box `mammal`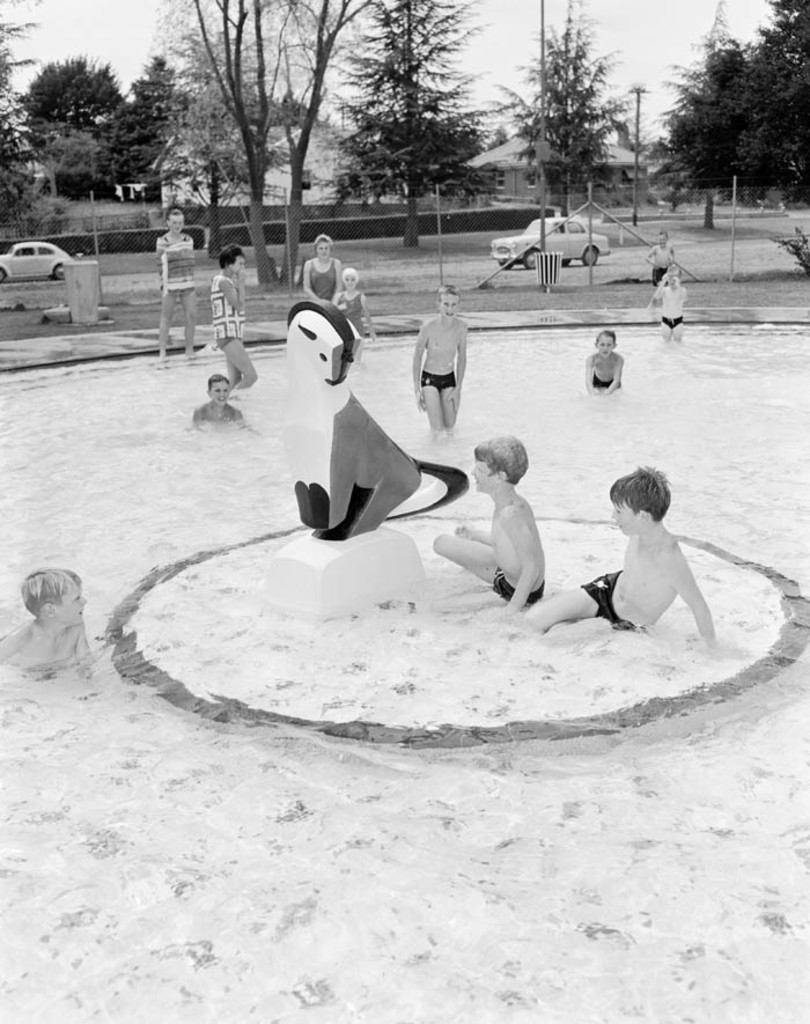
[x1=208, y1=241, x2=256, y2=386]
